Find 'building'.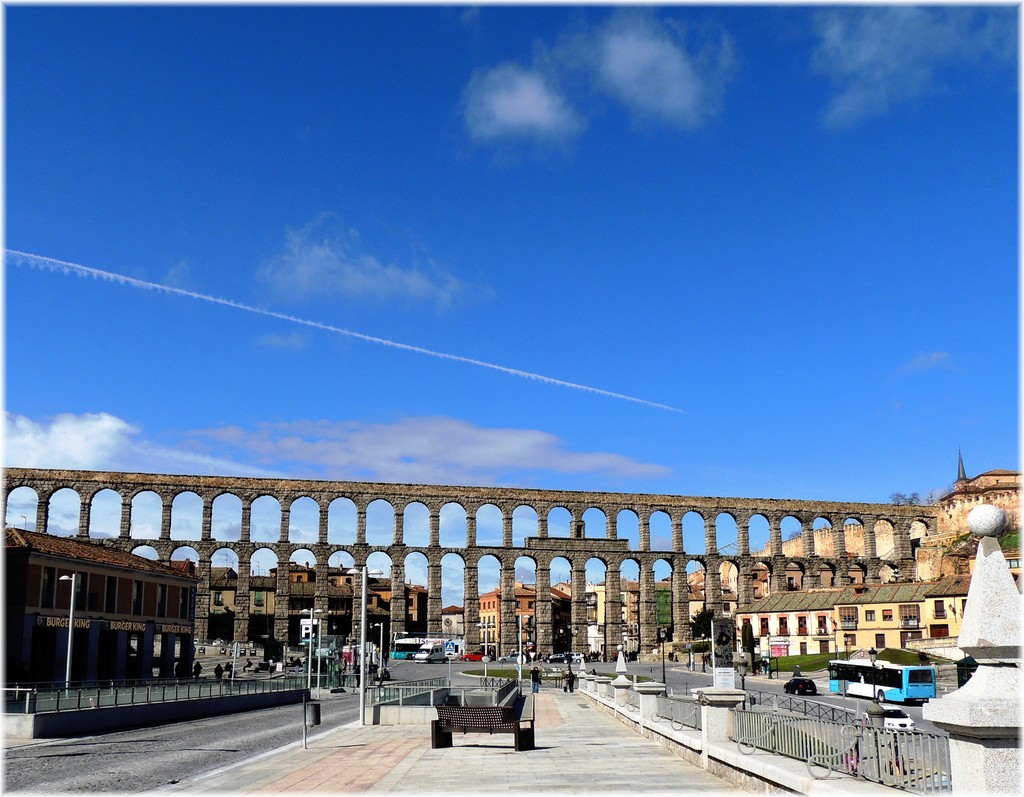
locate(0, 529, 202, 689).
